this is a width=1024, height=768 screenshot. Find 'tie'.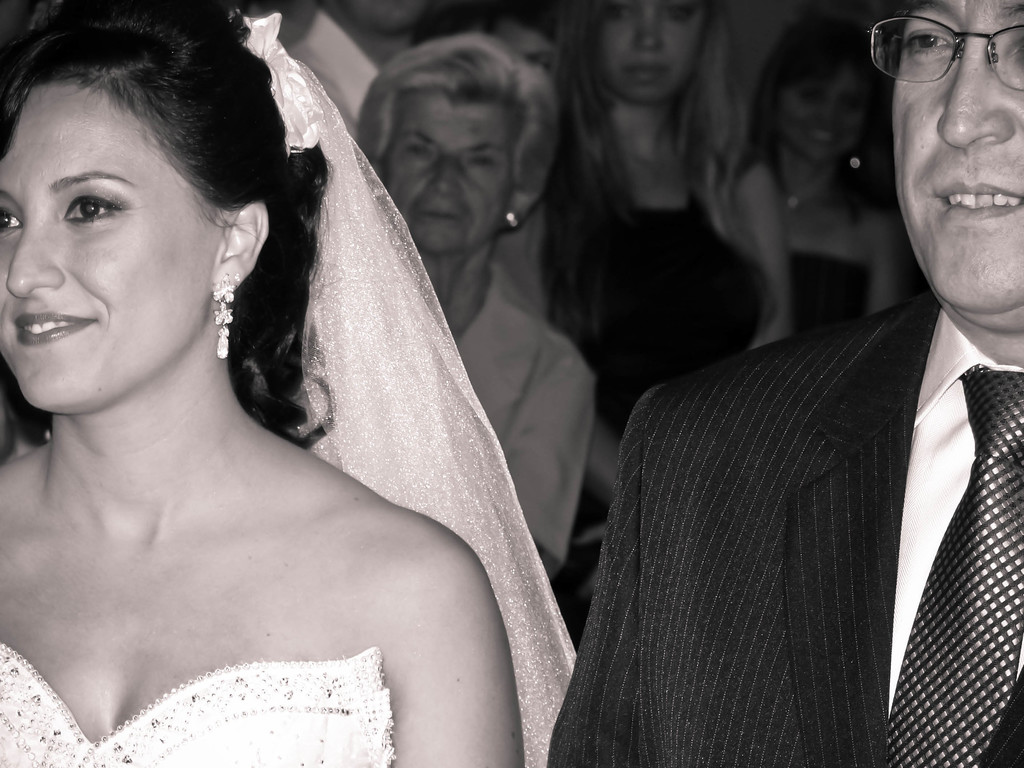
Bounding box: (x1=884, y1=369, x2=1023, y2=767).
